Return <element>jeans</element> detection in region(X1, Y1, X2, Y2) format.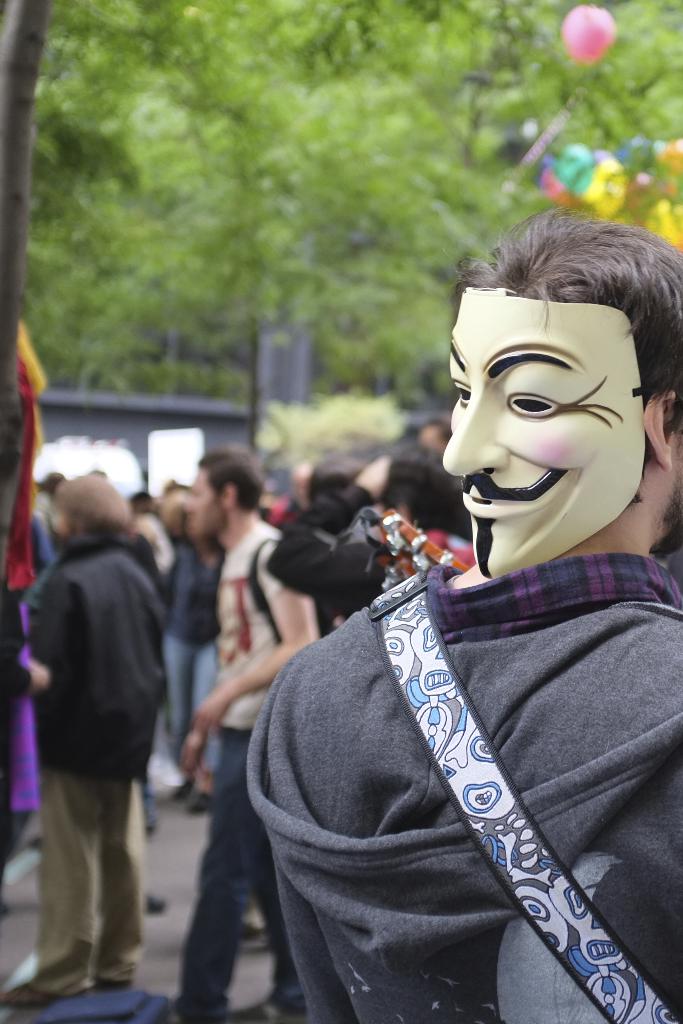
region(151, 726, 344, 1018).
